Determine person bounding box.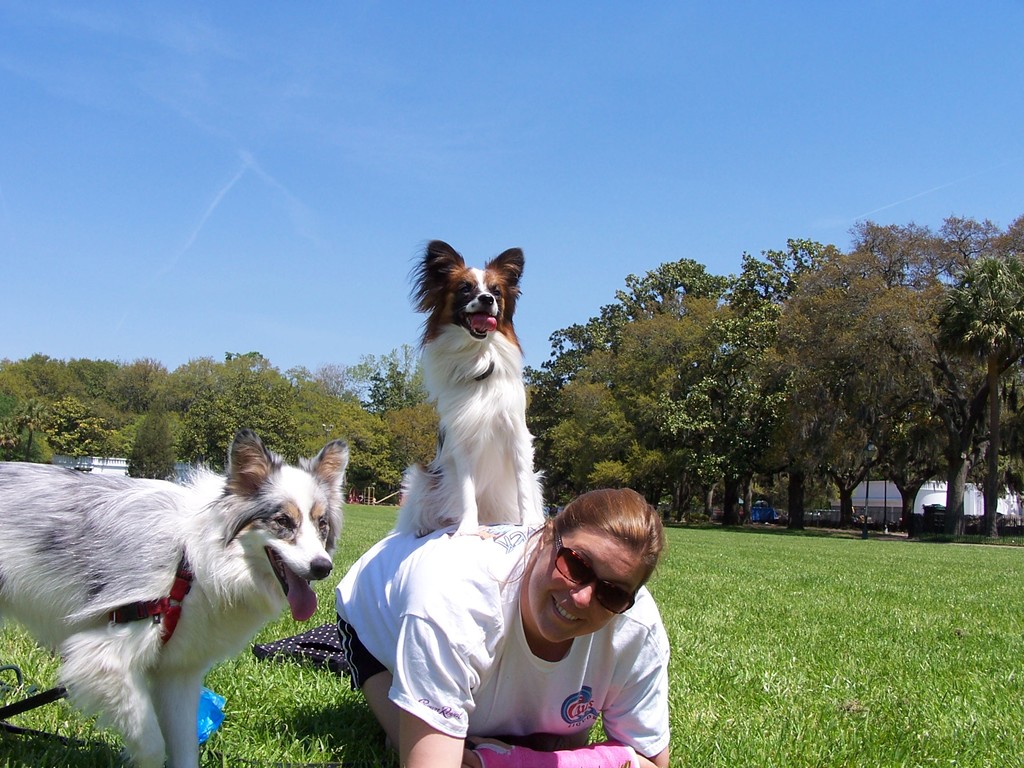
Determined: [left=329, top=486, right=674, bottom=767].
